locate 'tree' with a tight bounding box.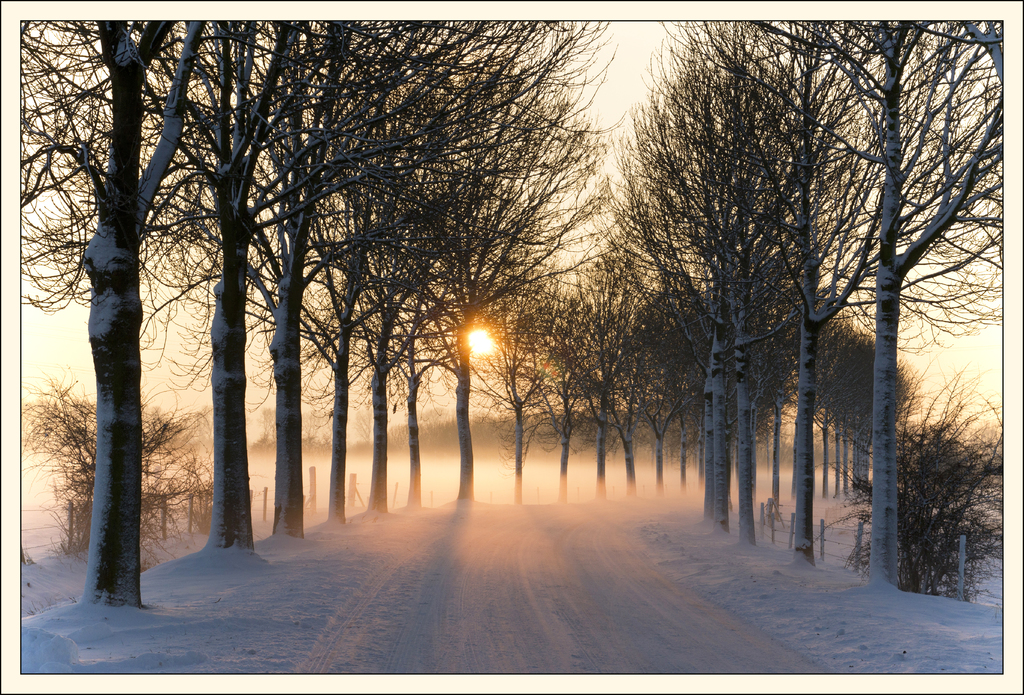
<box>20,8,616,565</box>.
